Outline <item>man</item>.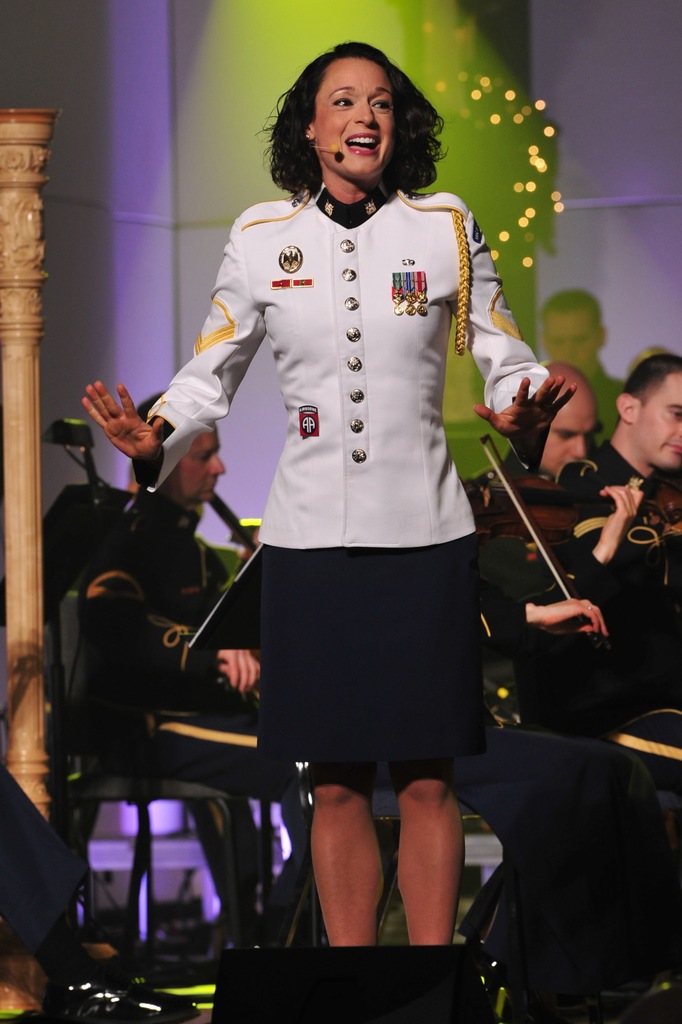
Outline: left=582, top=337, right=681, bottom=577.
